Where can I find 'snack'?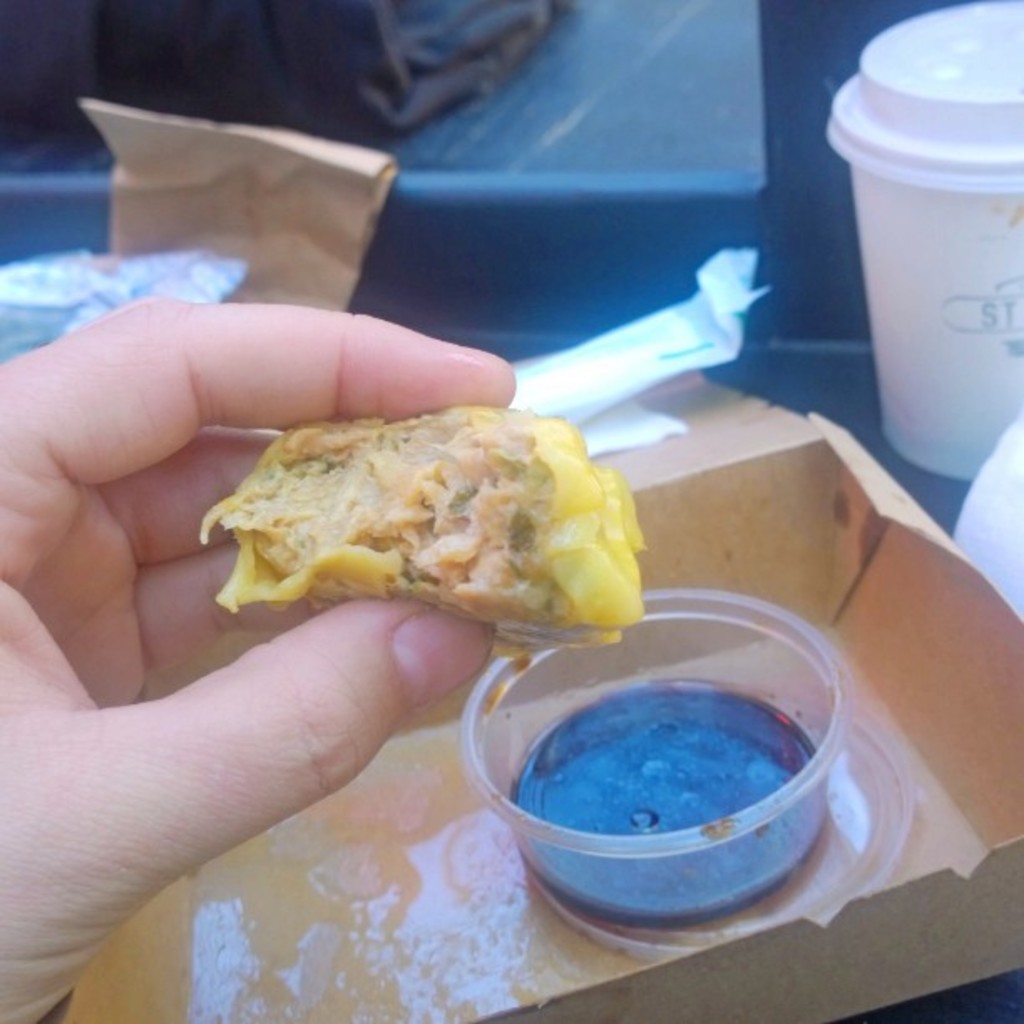
You can find it at l=182, t=410, r=639, b=686.
